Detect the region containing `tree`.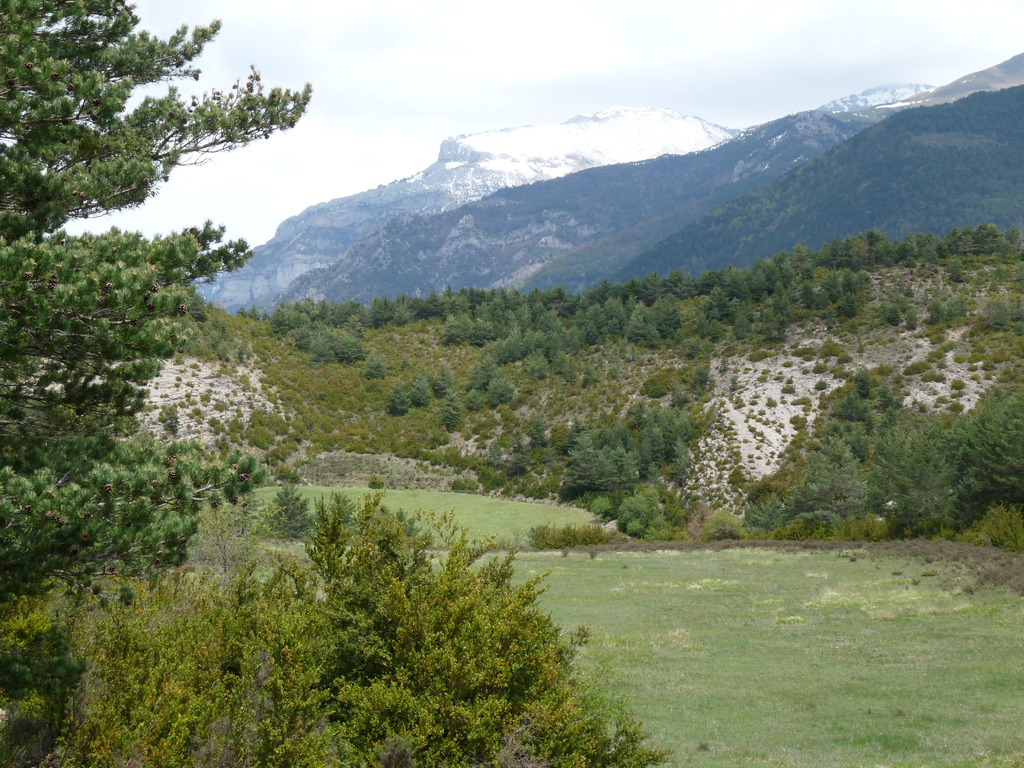
rect(484, 438, 507, 470).
